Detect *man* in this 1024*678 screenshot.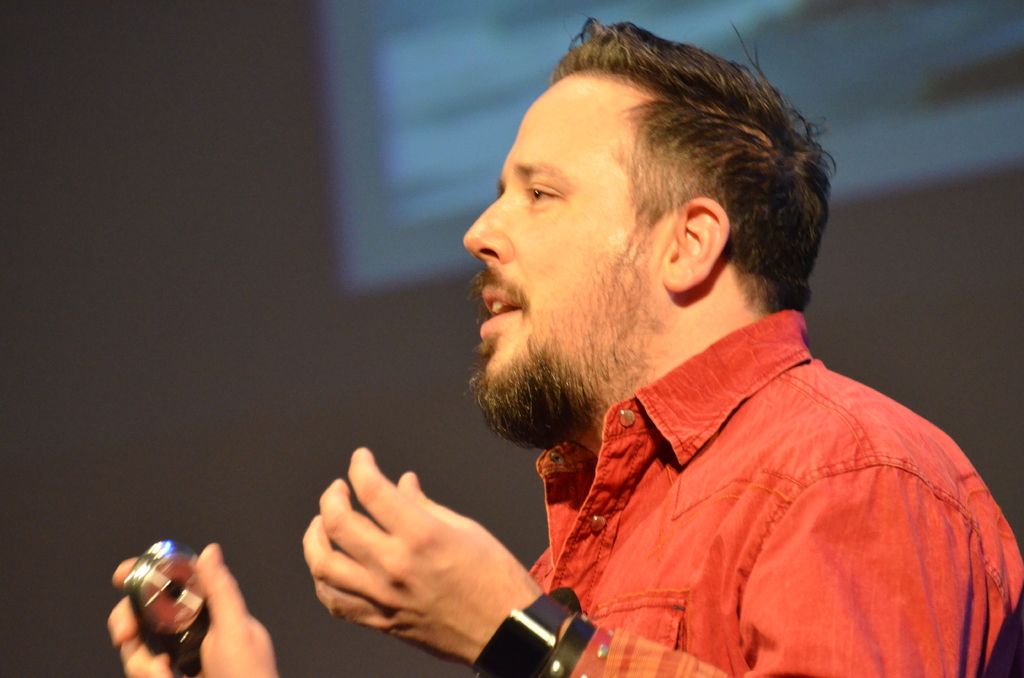
Detection: bbox=[102, 12, 1023, 677].
